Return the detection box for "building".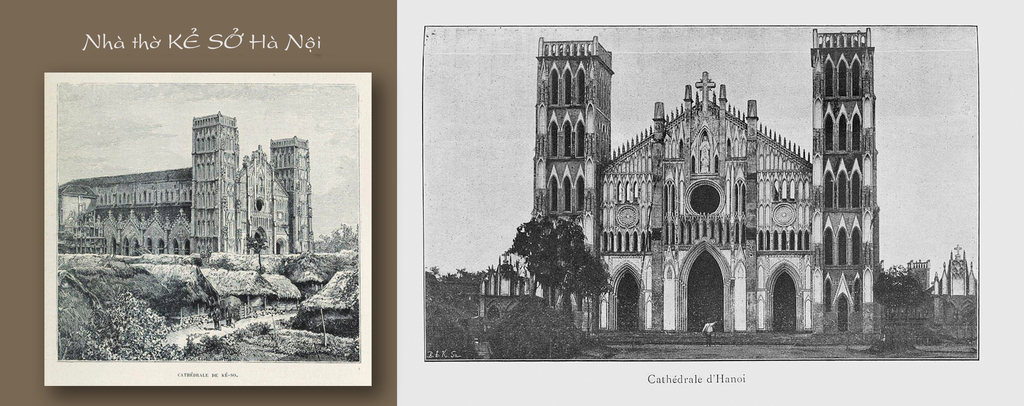
crop(59, 111, 316, 267).
